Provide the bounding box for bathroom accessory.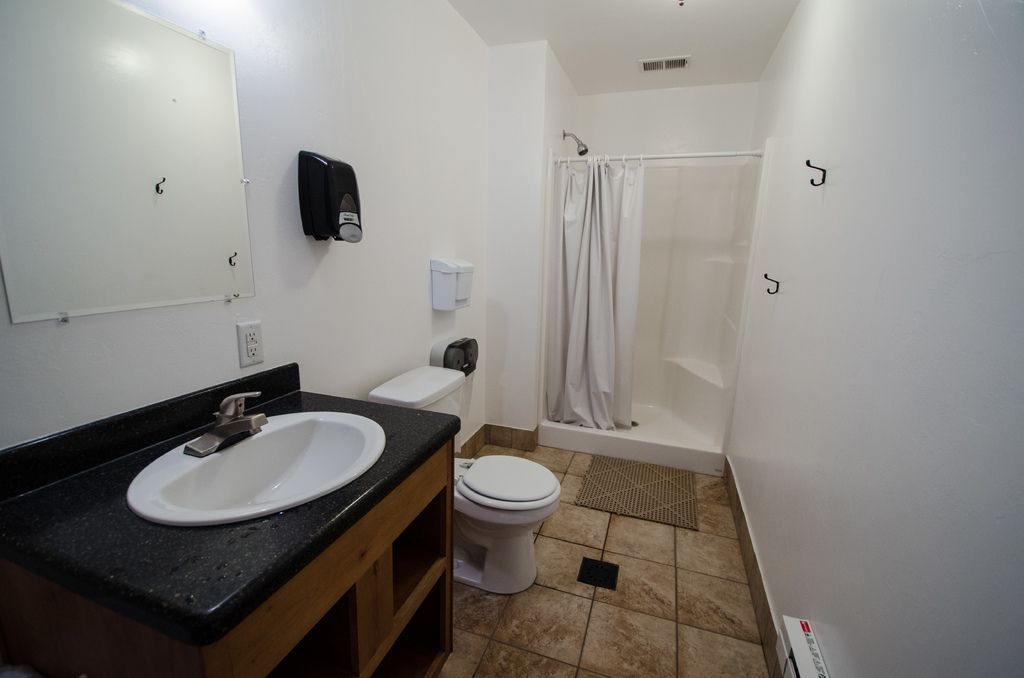
<region>444, 439, 557, 595</region>.
